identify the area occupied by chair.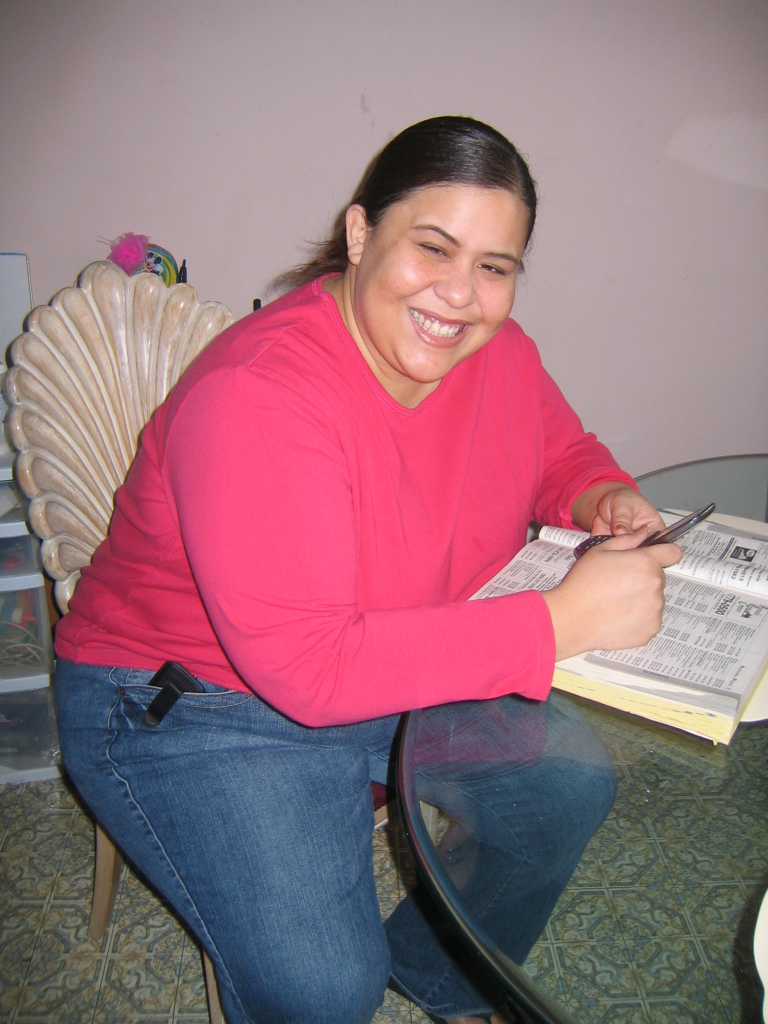
Area: box(0, 250, 447, 1023).
